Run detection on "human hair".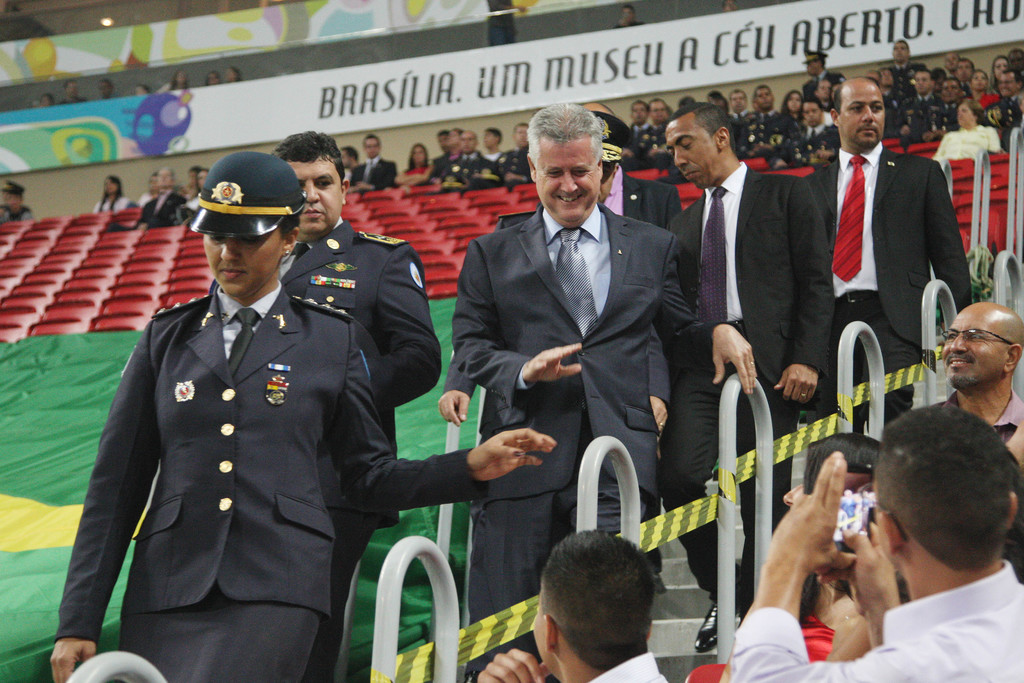
Result: [x1=228, y1=64, x2=245, y2=81].
